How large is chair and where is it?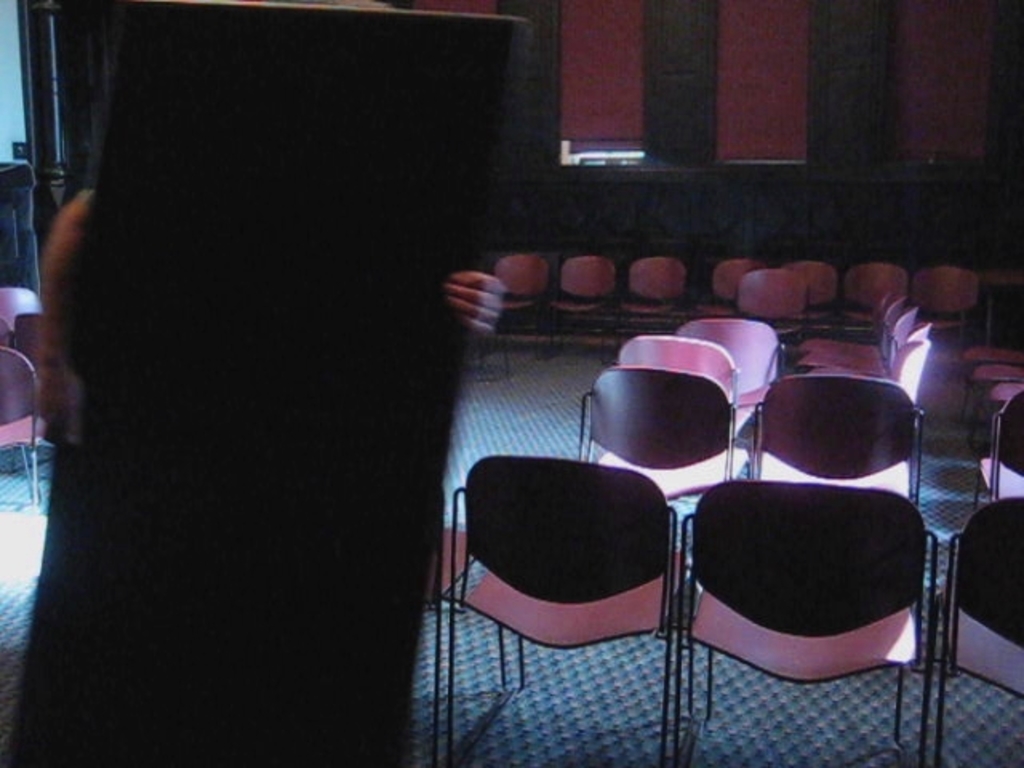
Bounding box: box=[576, 362, 736, 566].
